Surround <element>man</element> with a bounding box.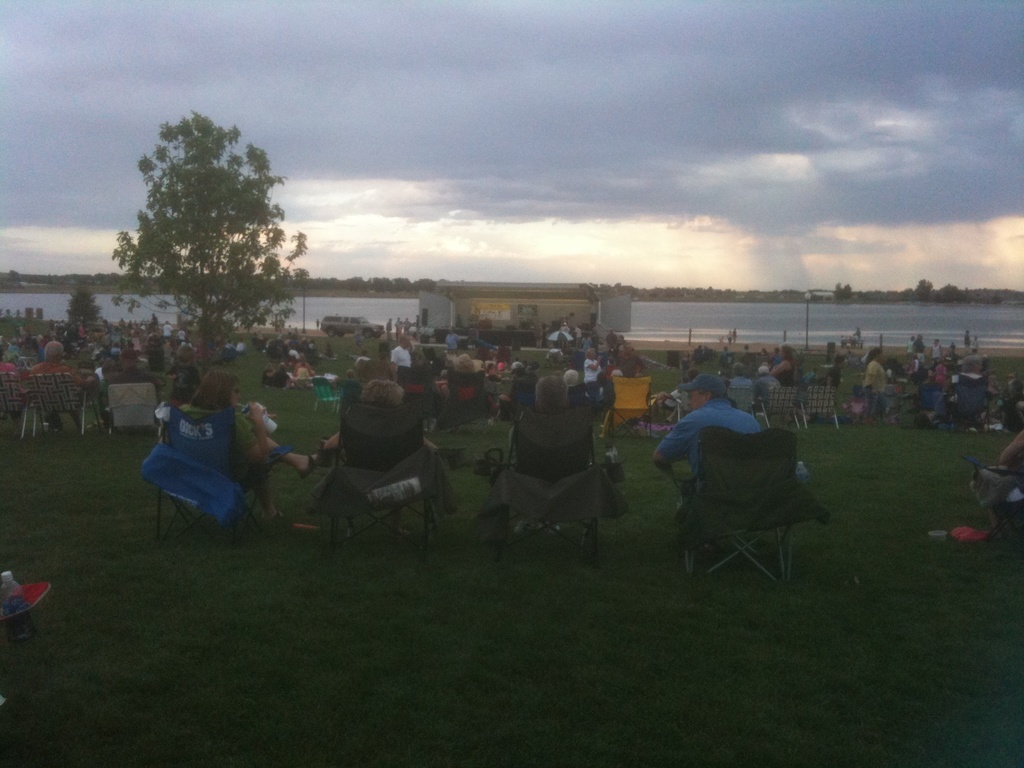
crop(383, 316, 391, 333).
